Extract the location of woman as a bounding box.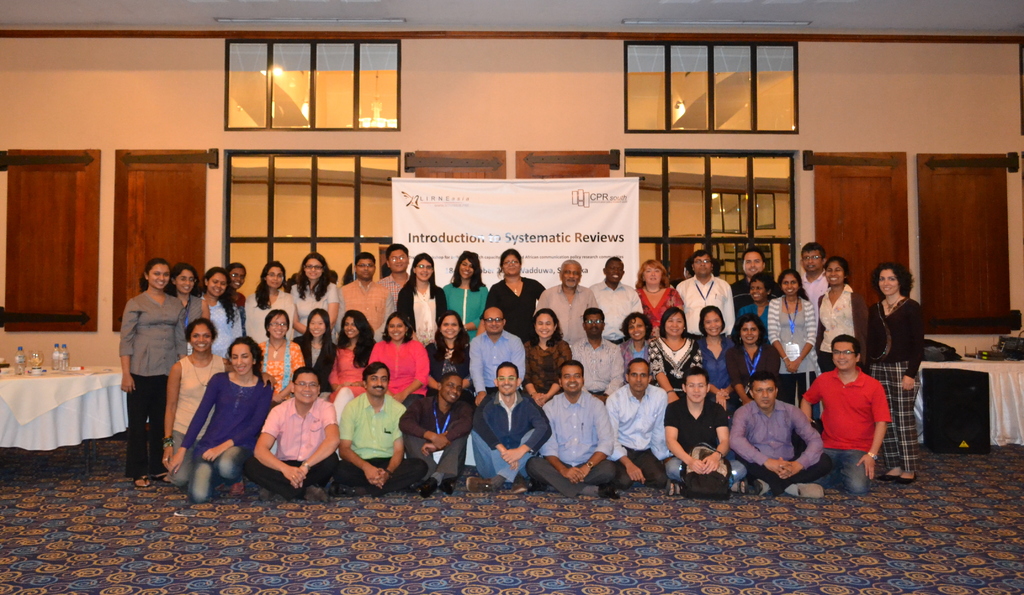
bbox=[524, 310, 572, 407].
